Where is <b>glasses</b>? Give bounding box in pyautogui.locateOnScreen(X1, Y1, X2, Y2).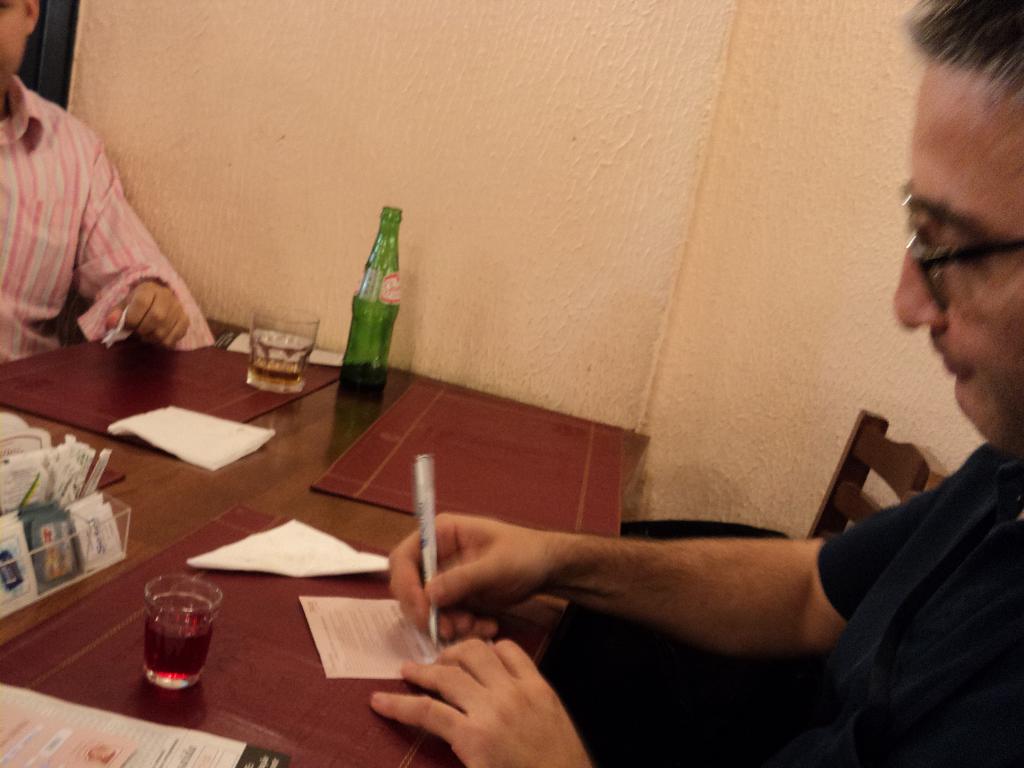
pyautogui.locateOnScreen(883, 217, 1023, 283).
